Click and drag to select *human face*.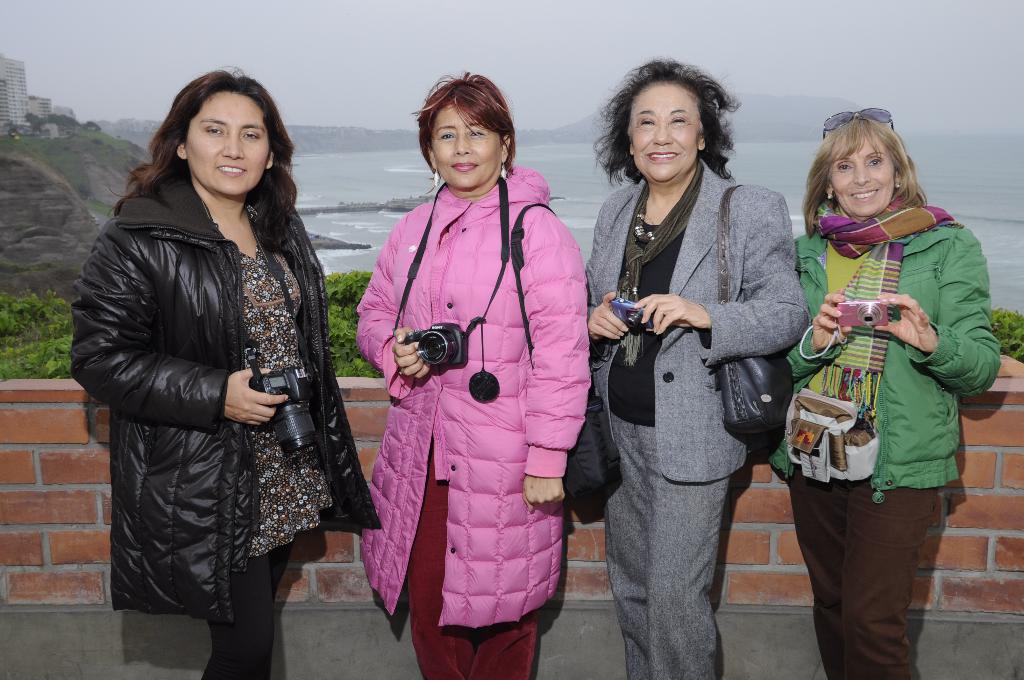
Selection: 632, 72, 714, 178.
